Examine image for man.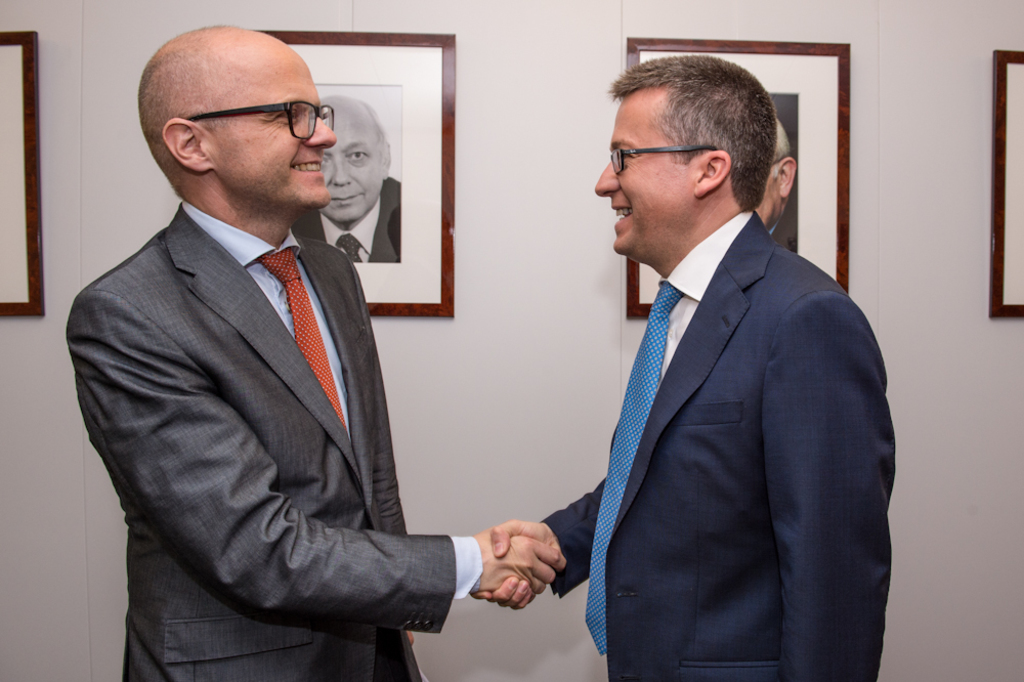
Examination result: region(290, 91, 404, 264).
